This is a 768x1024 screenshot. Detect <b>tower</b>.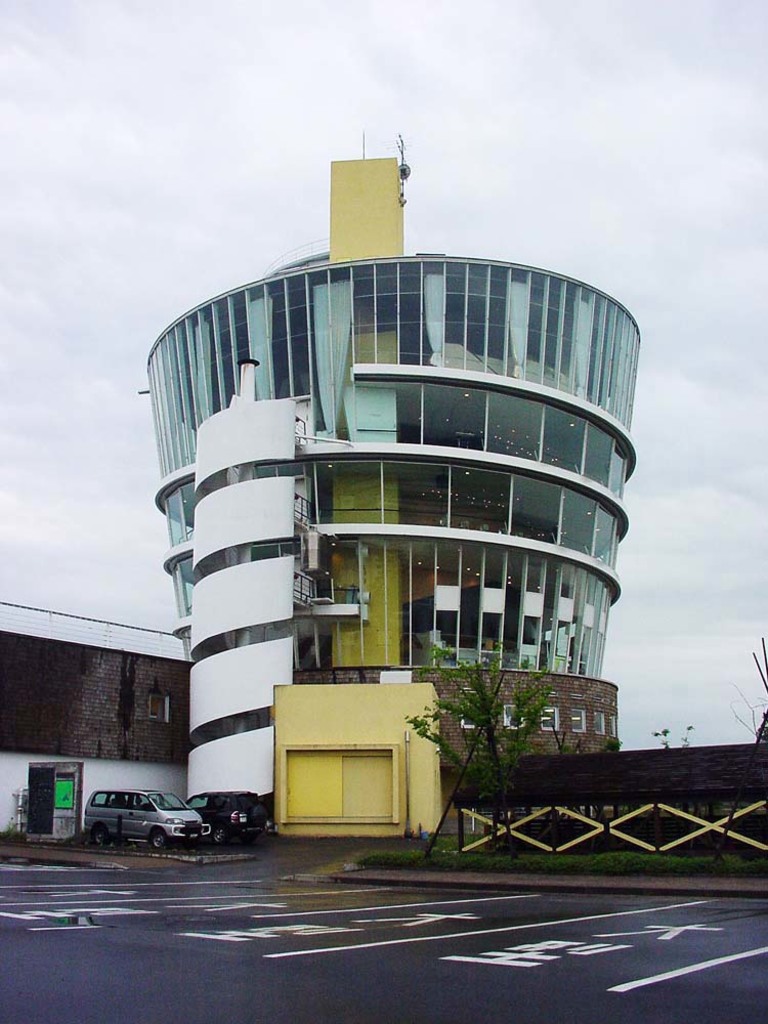
bbox=[139, 111, 664, 836].
